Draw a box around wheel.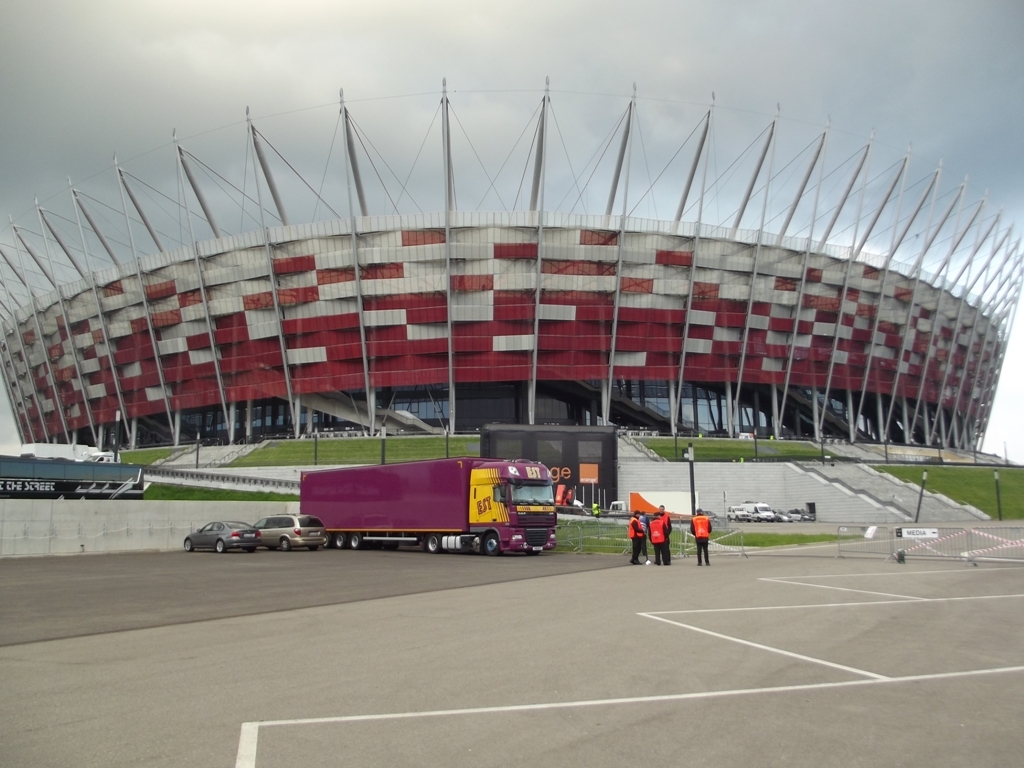
[425,536,439,551].
